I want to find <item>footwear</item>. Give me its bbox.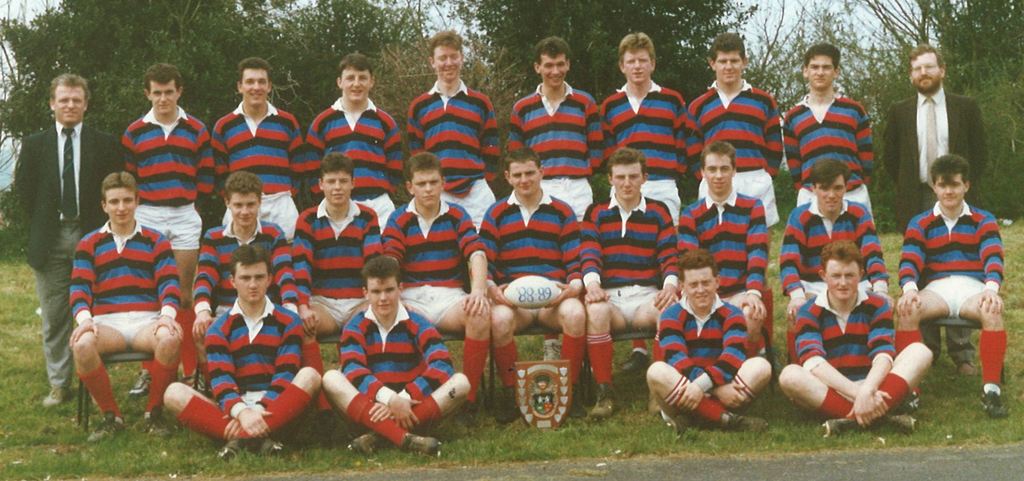
[884,412,919,434].
